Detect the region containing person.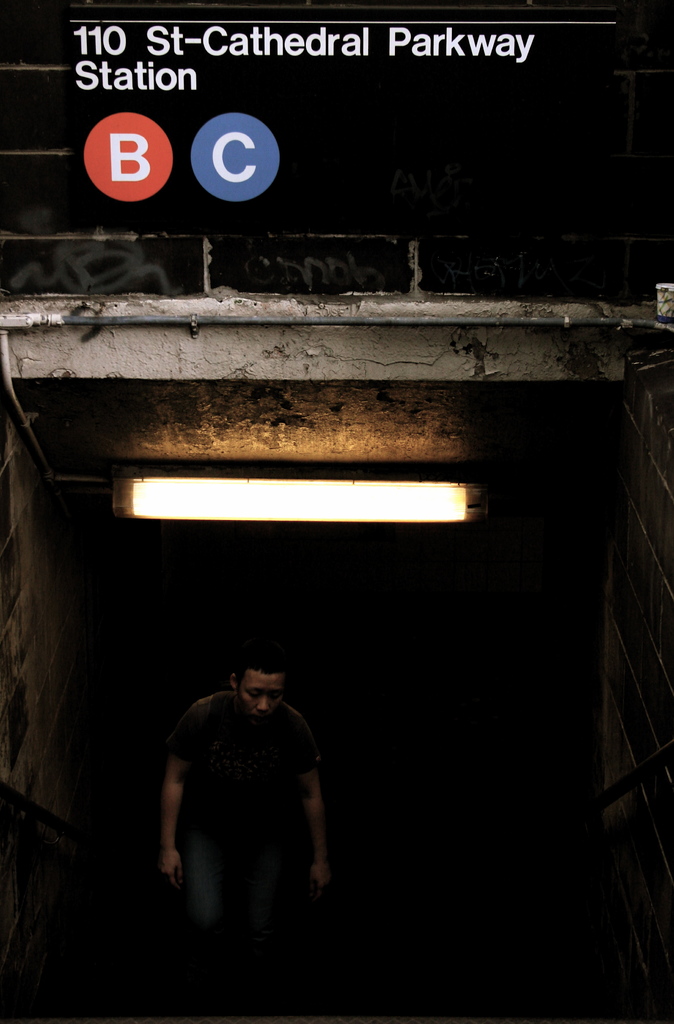
[147,655,346,1014].
